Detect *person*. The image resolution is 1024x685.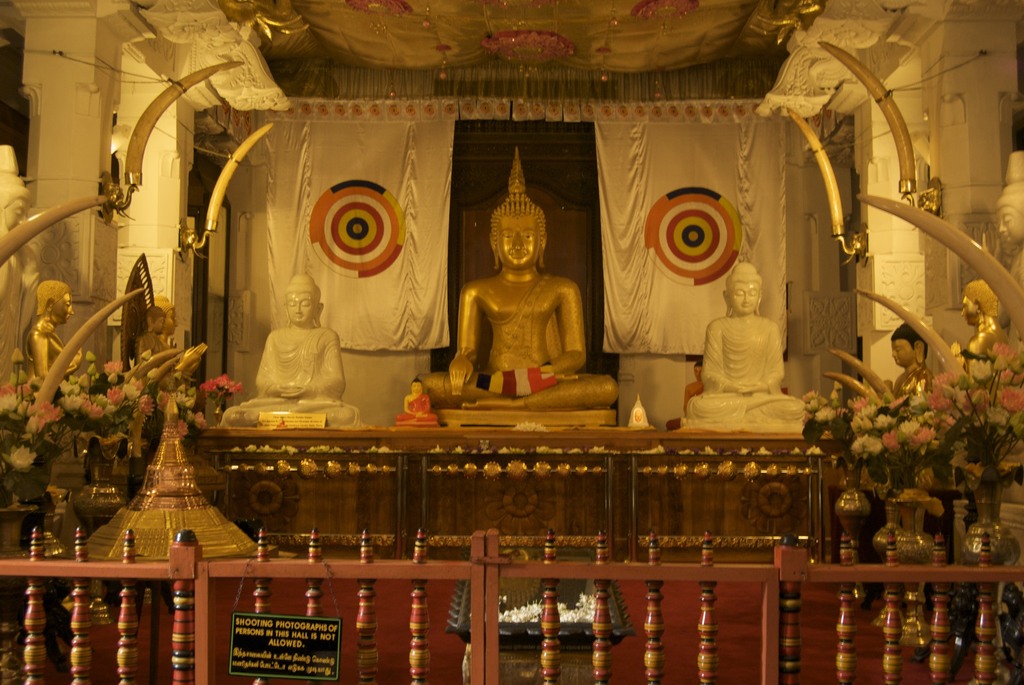
select_region(959, 276, 1009, 358).
